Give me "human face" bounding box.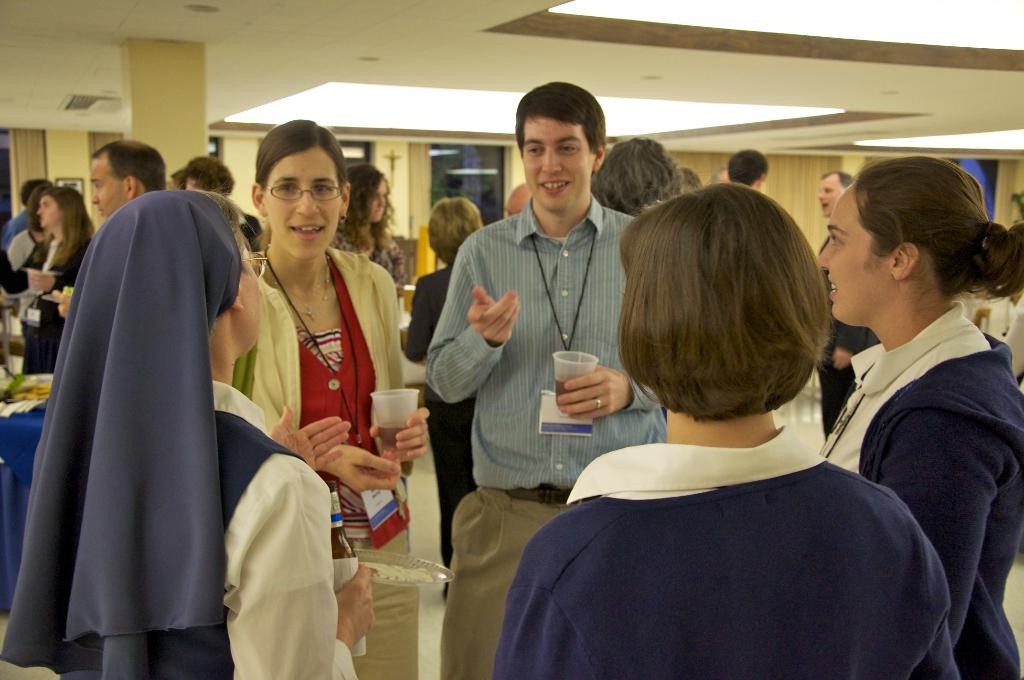
(815, 183, 913, 313).
